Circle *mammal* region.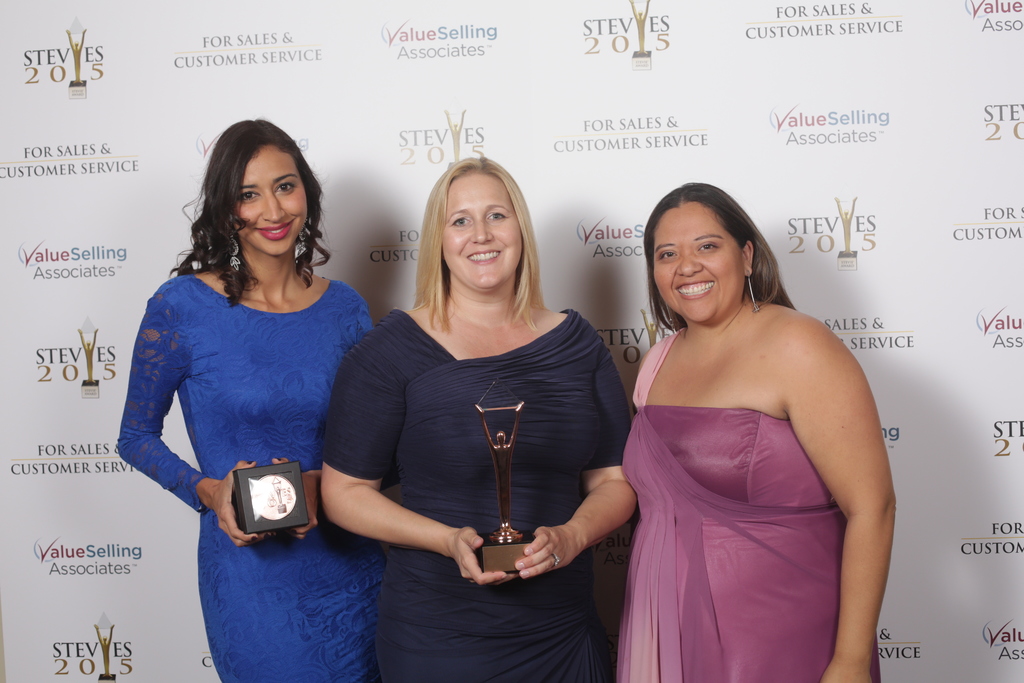
Region: bbox=[609, 178, 901, 682].
